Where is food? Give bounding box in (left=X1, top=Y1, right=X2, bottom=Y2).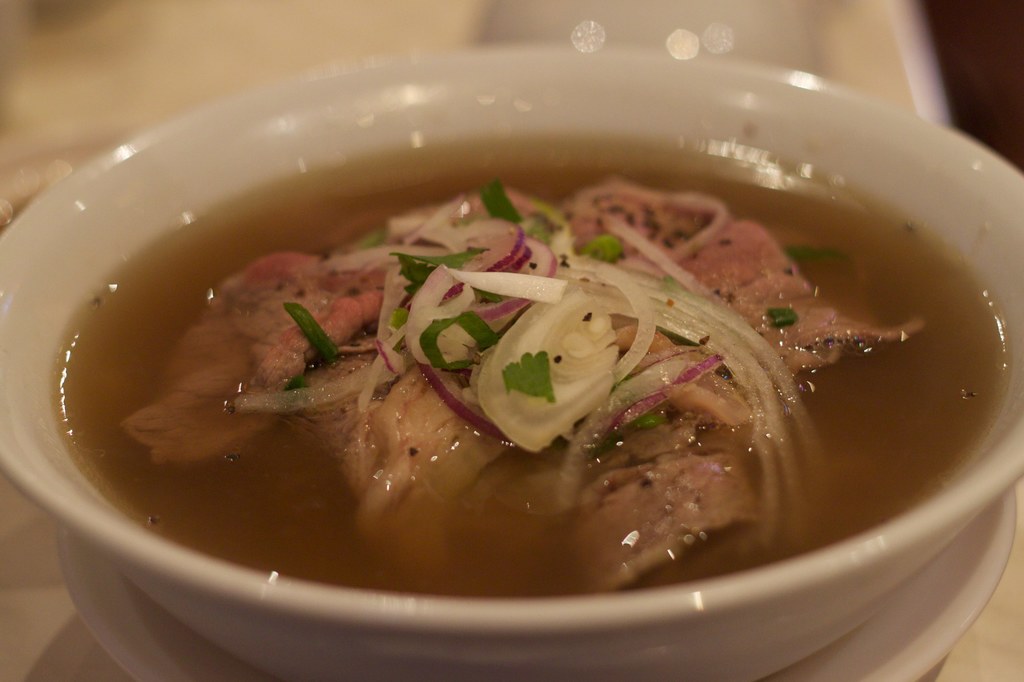
(left=67, top=93, right=927, bottom=613).
